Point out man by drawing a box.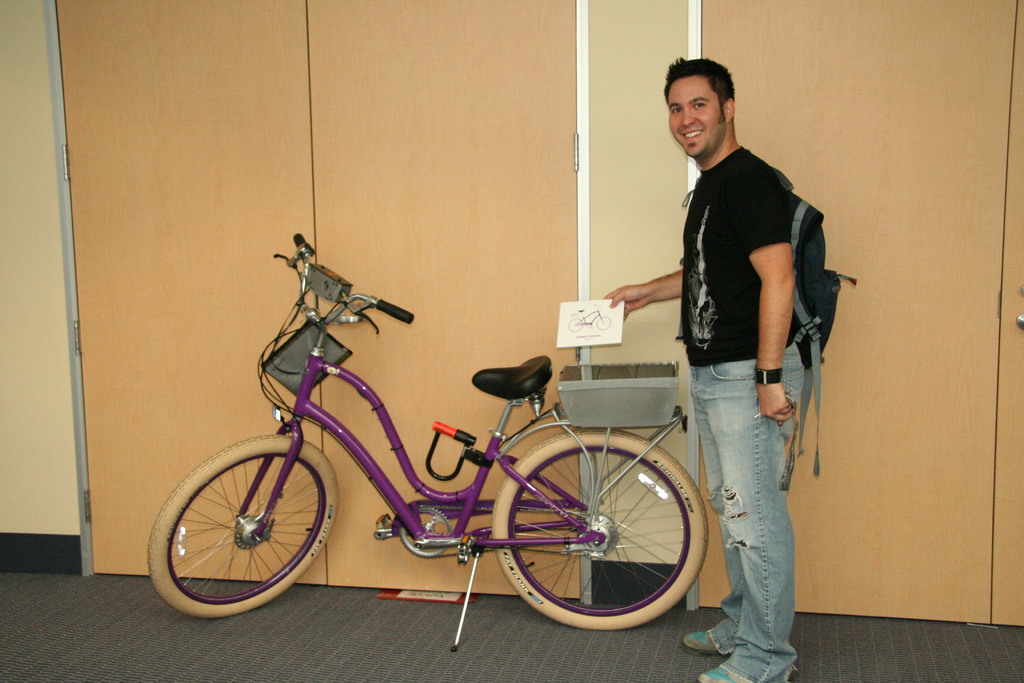
BBox(657, 54, 851, 673).
